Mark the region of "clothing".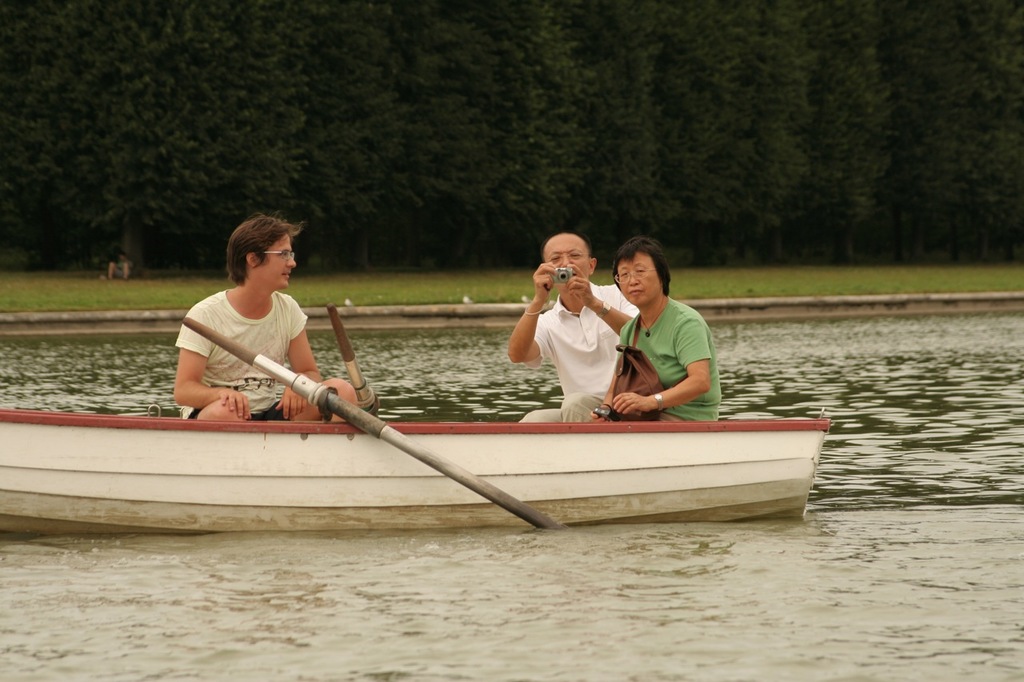
Region: <box>521,277,641,423</box>.
